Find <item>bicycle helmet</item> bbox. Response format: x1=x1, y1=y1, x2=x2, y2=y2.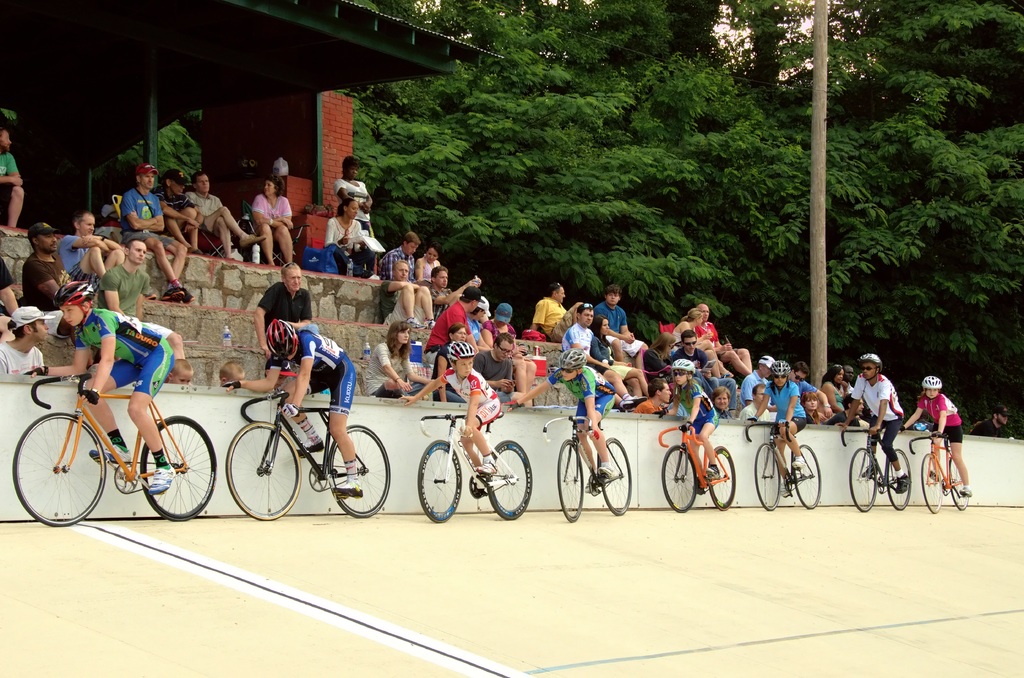
x1=673, y1=360, x2=694, y2=376.
